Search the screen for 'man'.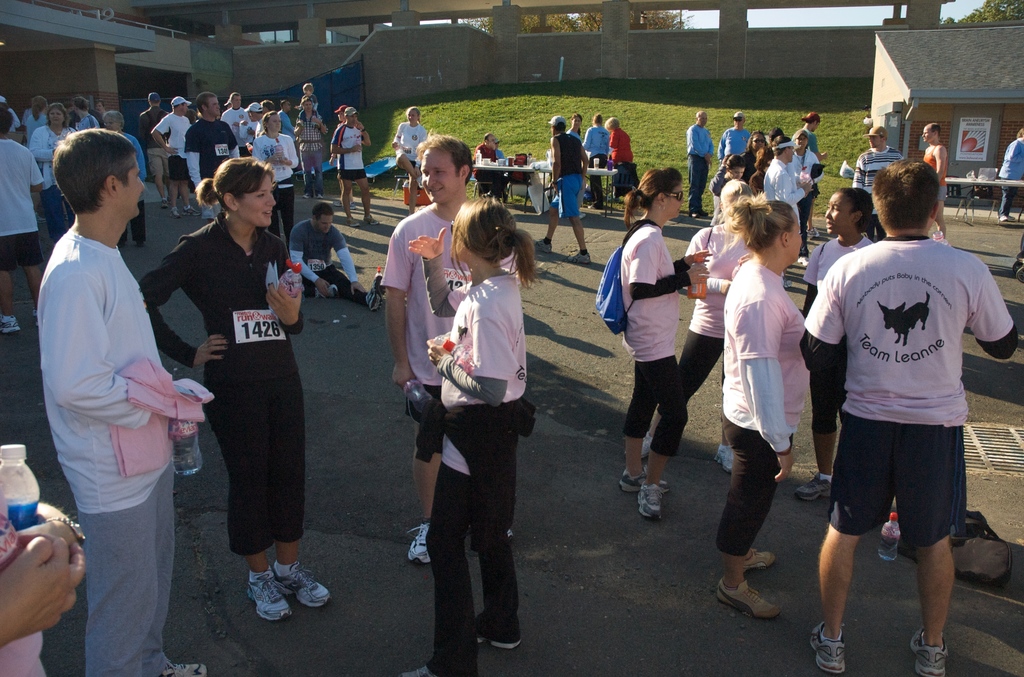
Found at <region>690, 111, 708, 220</region>.
